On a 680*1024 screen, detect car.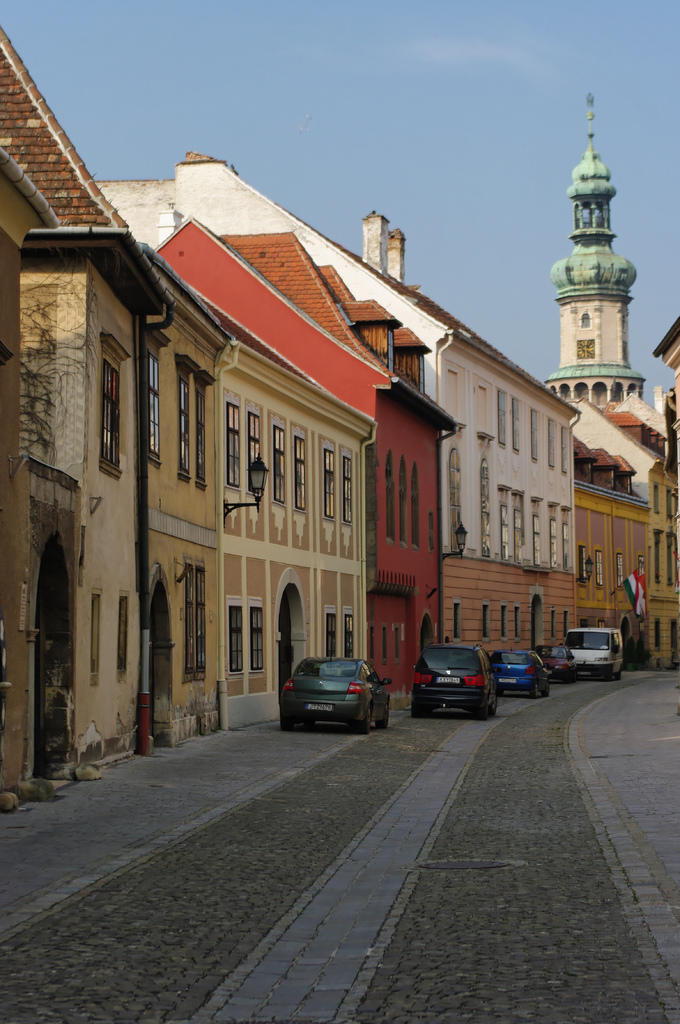
bbox(283, 660, 386, 734).
